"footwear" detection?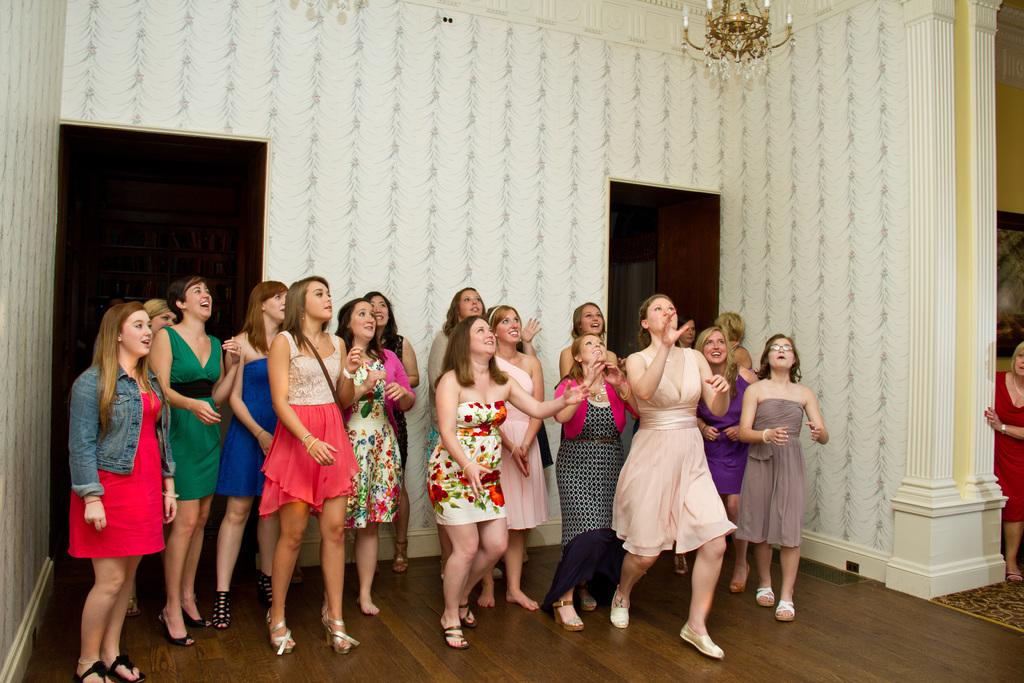
681 624 722 655
